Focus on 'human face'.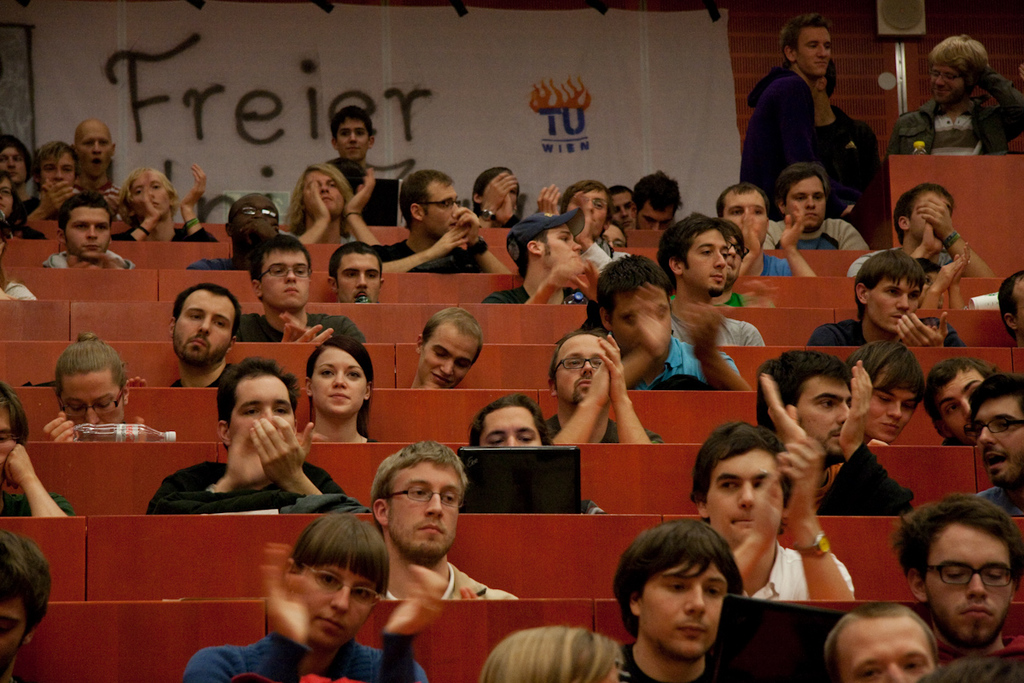
Focused at BBox(922, 521, 1015, 643).
